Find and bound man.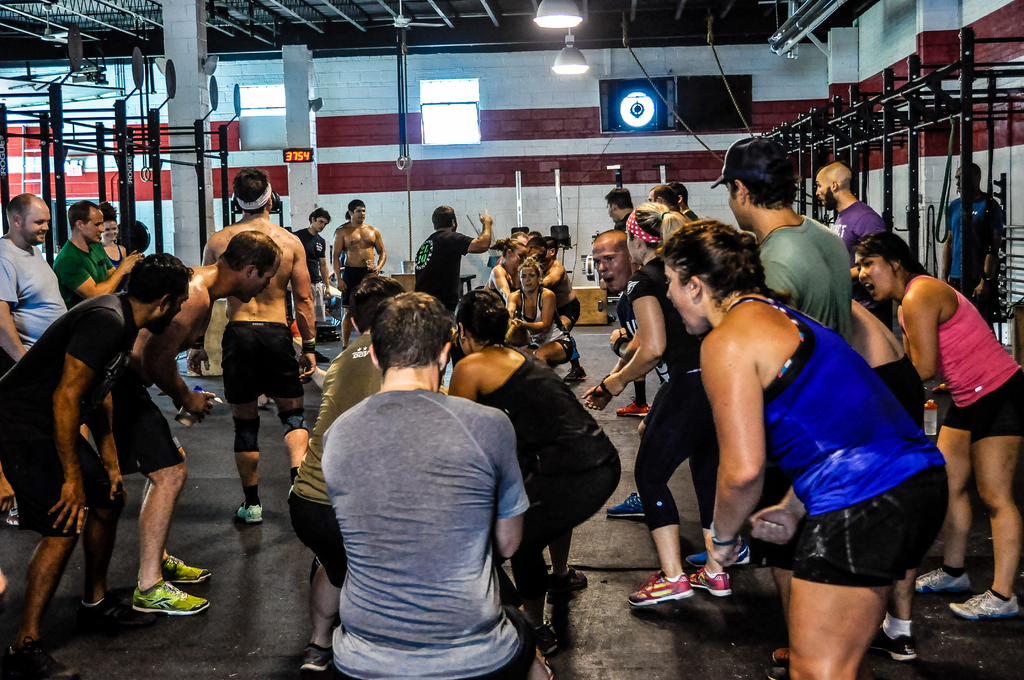
Bound: left=0, top=188, right=69, bottom=530.
